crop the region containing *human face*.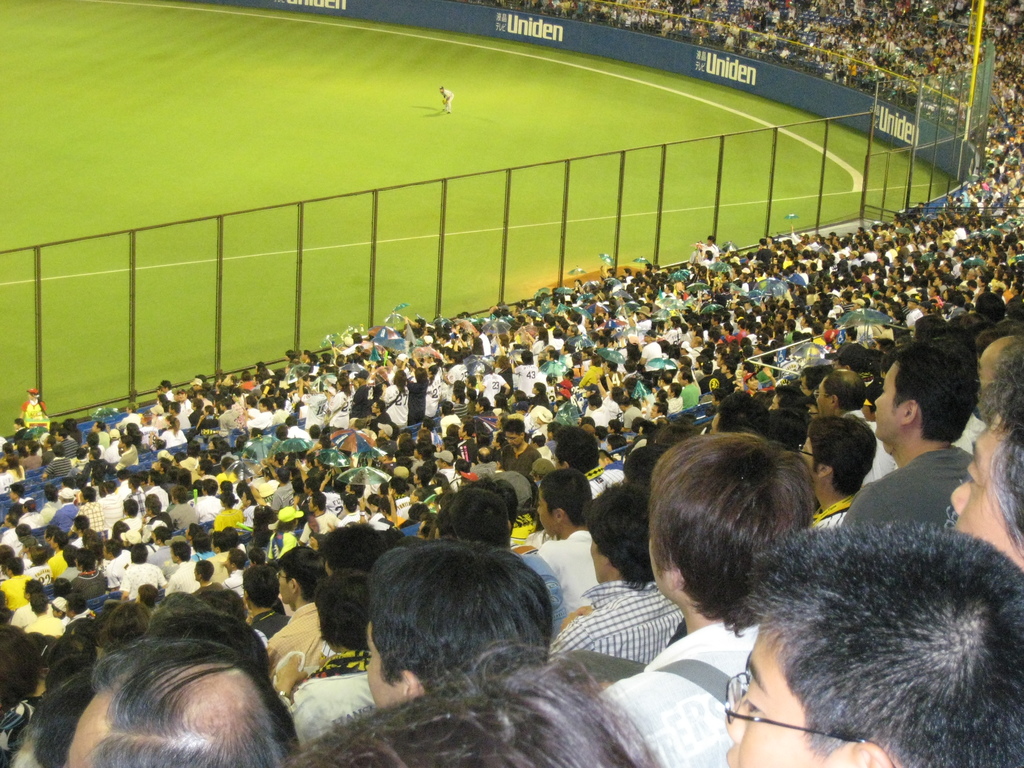
Crop region: rect(506, 429, 521, 449).
